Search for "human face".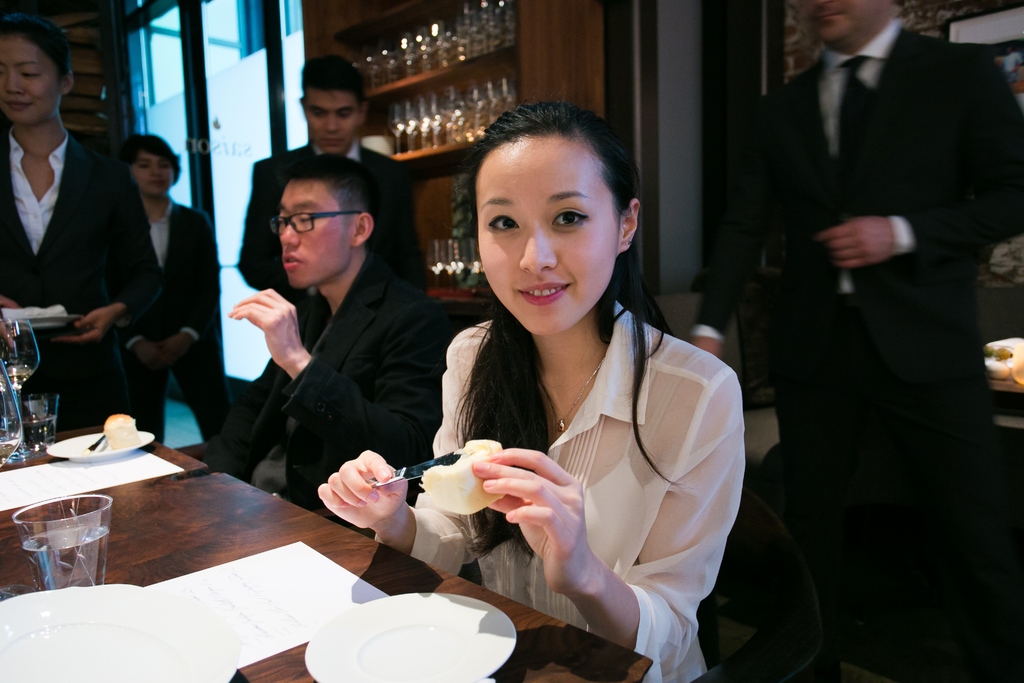
Found at 133 146 179 195.
